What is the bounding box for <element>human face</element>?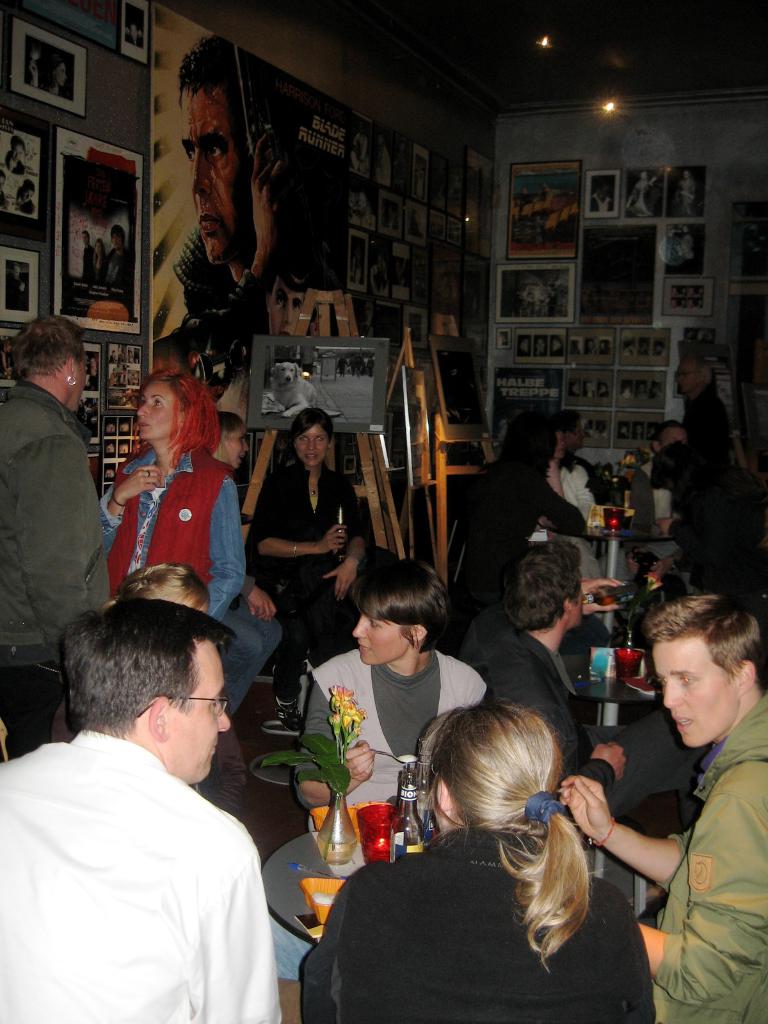
pyautogui.locateOnScreen(675, 361, 700, 392).
